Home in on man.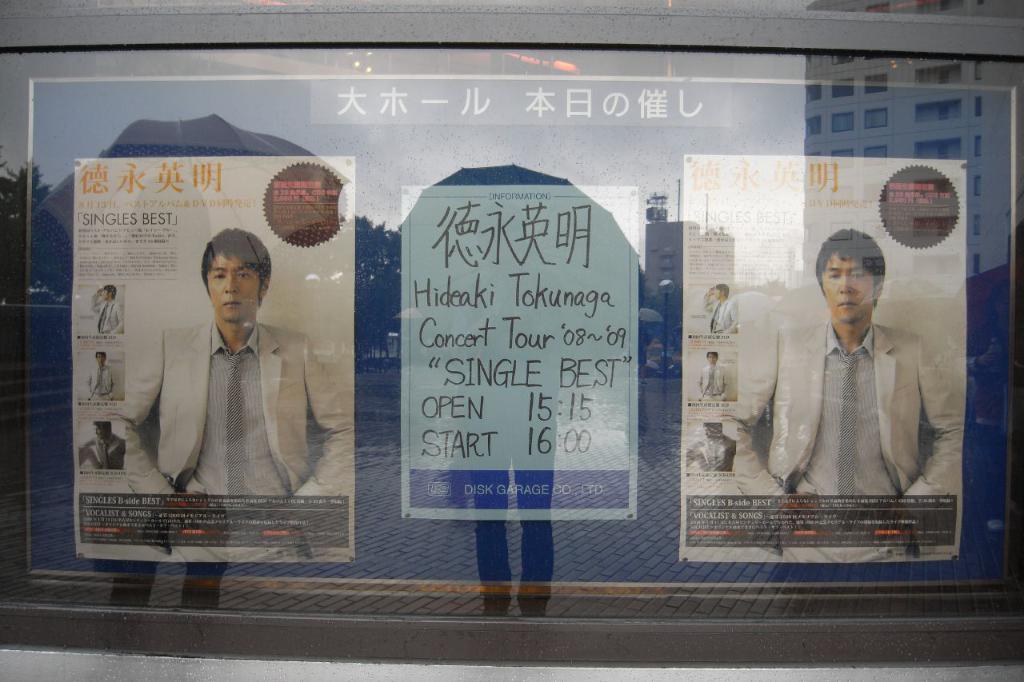
Homed in at (122,223,354,562).
